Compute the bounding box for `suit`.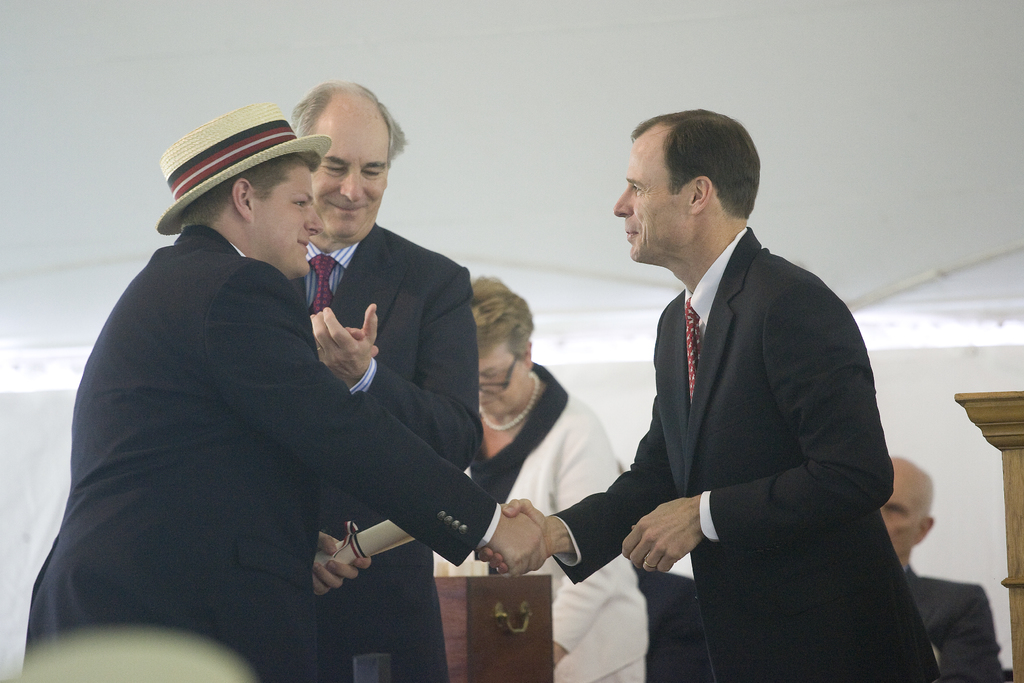
(431,361,646,682).
